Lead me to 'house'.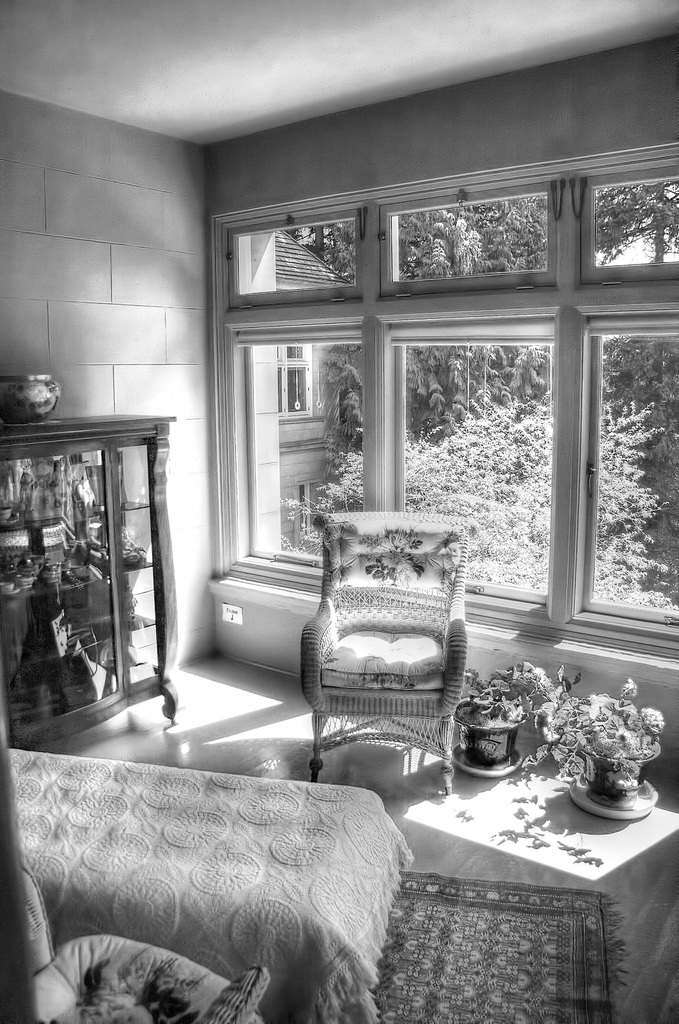
Lead to box=[14, 73, 670, 945].
